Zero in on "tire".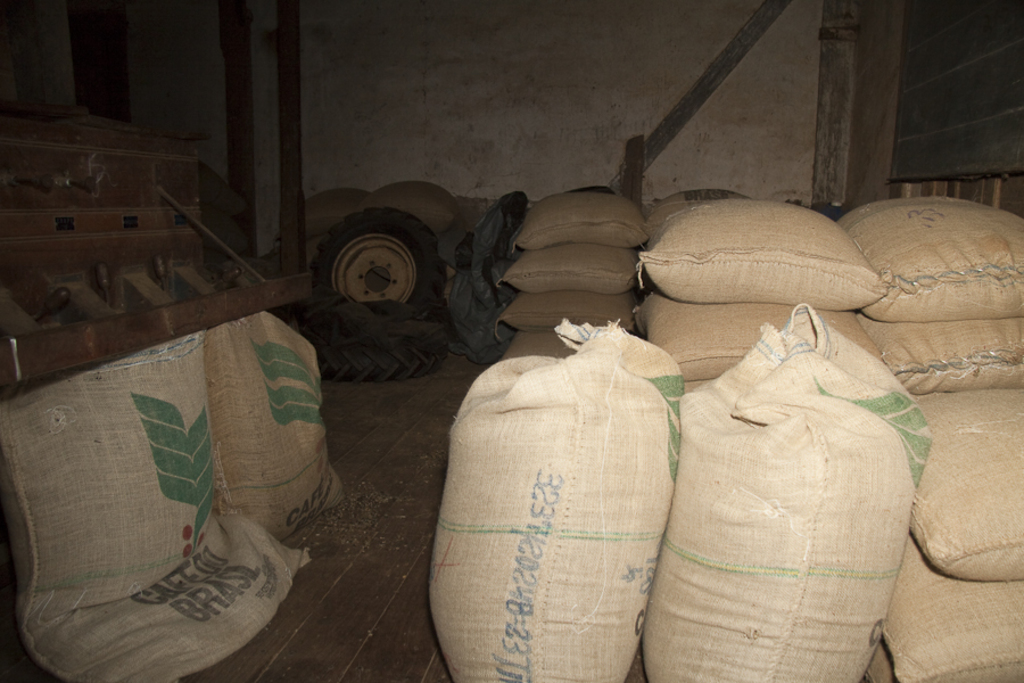
Zeroed in: x1=315, y1=200, x2=438, y2=323.
